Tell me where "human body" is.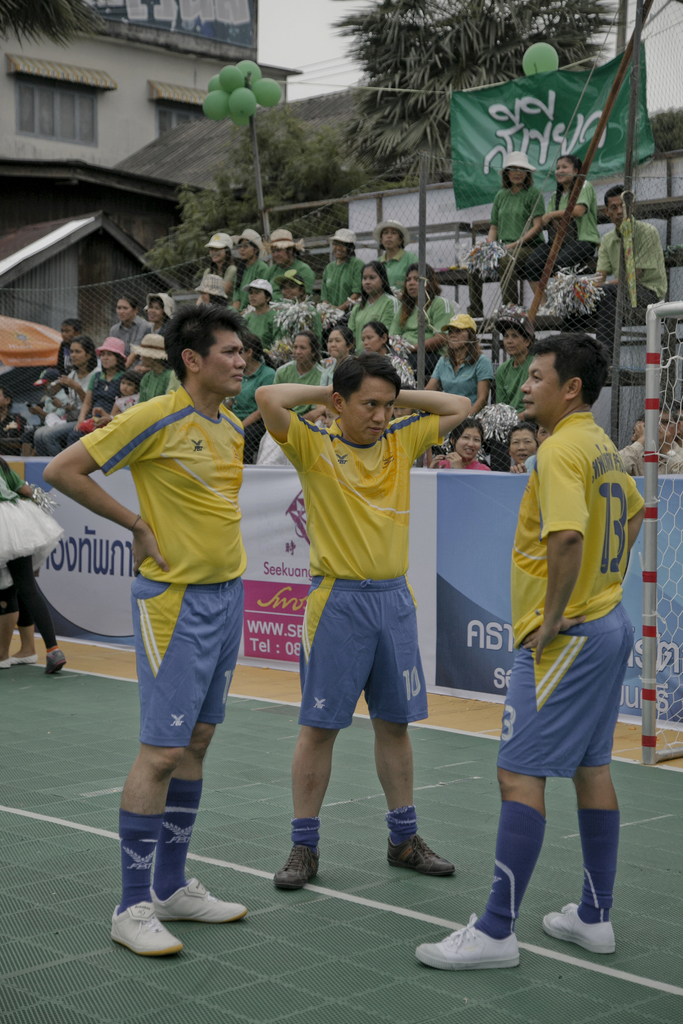
"human body" is at (422, 349, 495, 419).
